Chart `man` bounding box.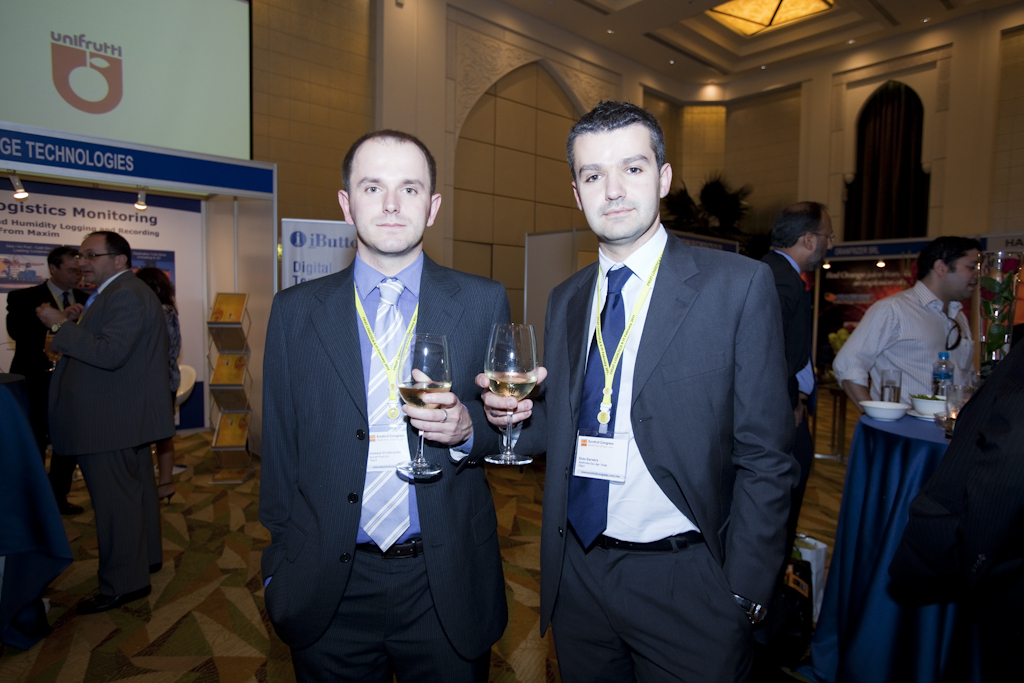
Charted: crop(33, 227, 176, 609).
